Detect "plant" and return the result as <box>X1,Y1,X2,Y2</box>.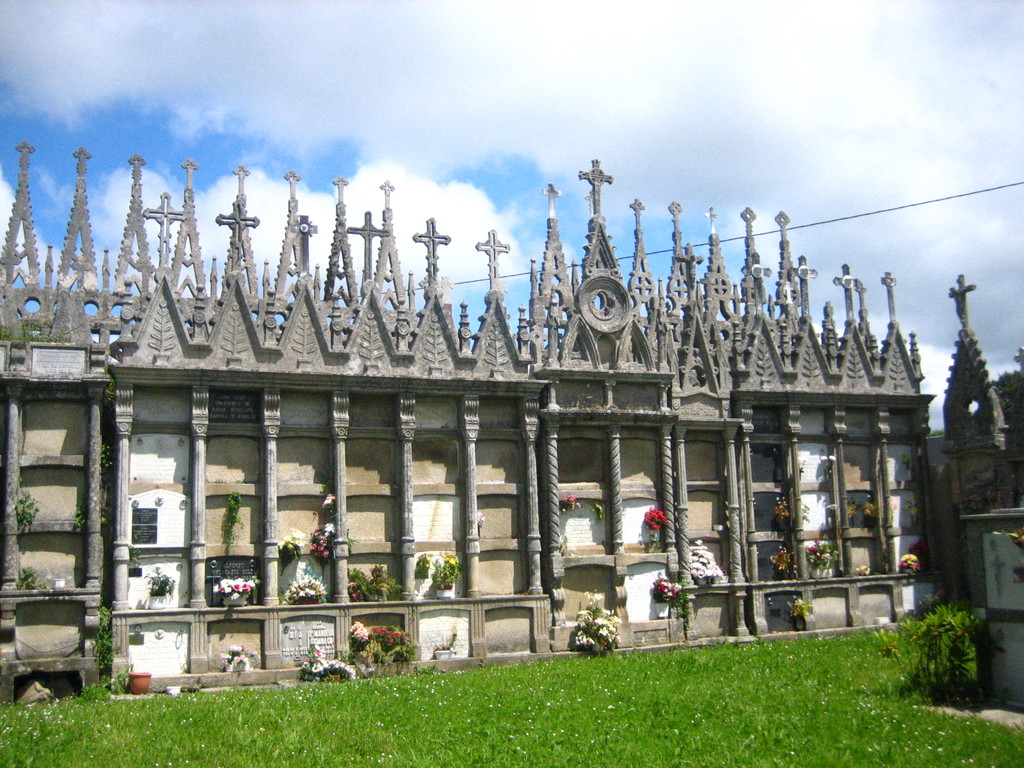
<box>789,595,816,615</box>.
